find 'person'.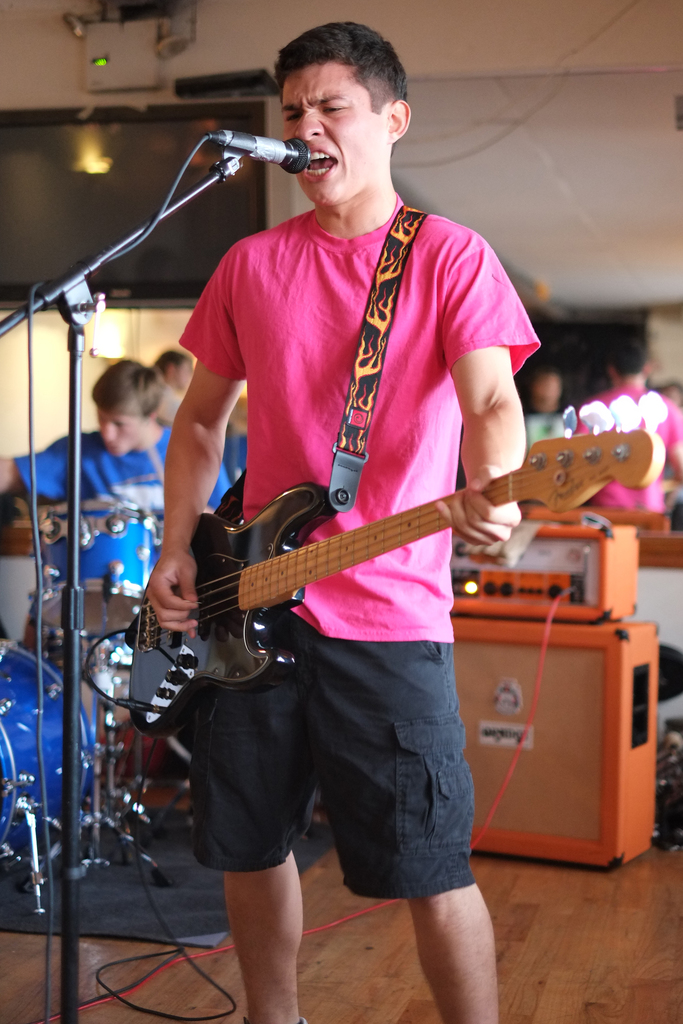
select_region(145, 20, 545, 1023).
